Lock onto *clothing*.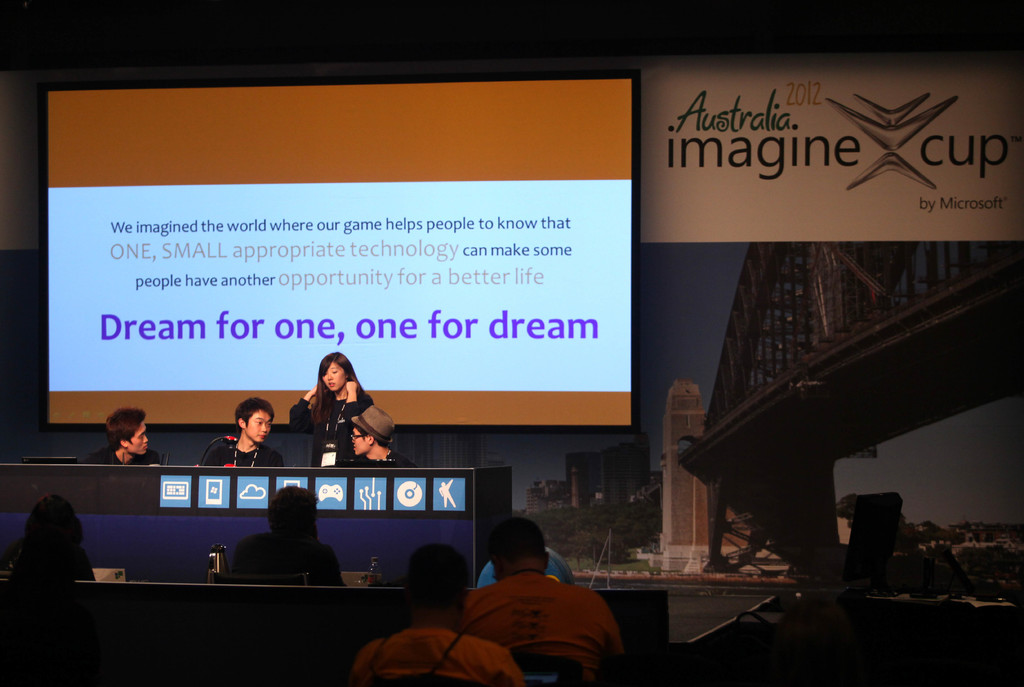
Locked: detection(460, 568, 626, 686).
